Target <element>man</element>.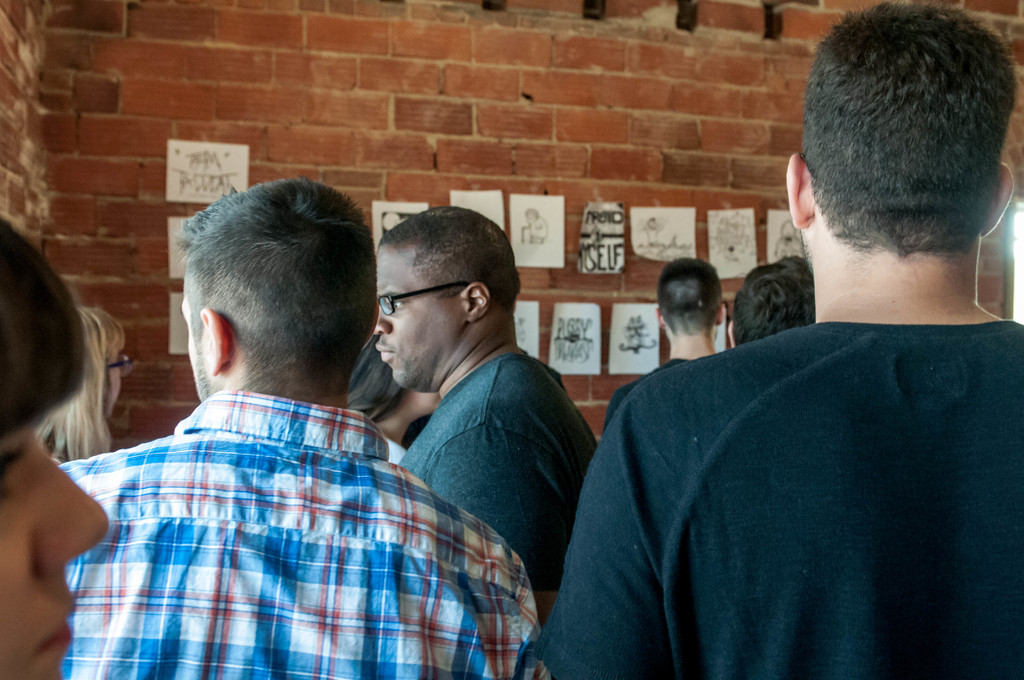
Target region: 54, 174, 554, 679.
